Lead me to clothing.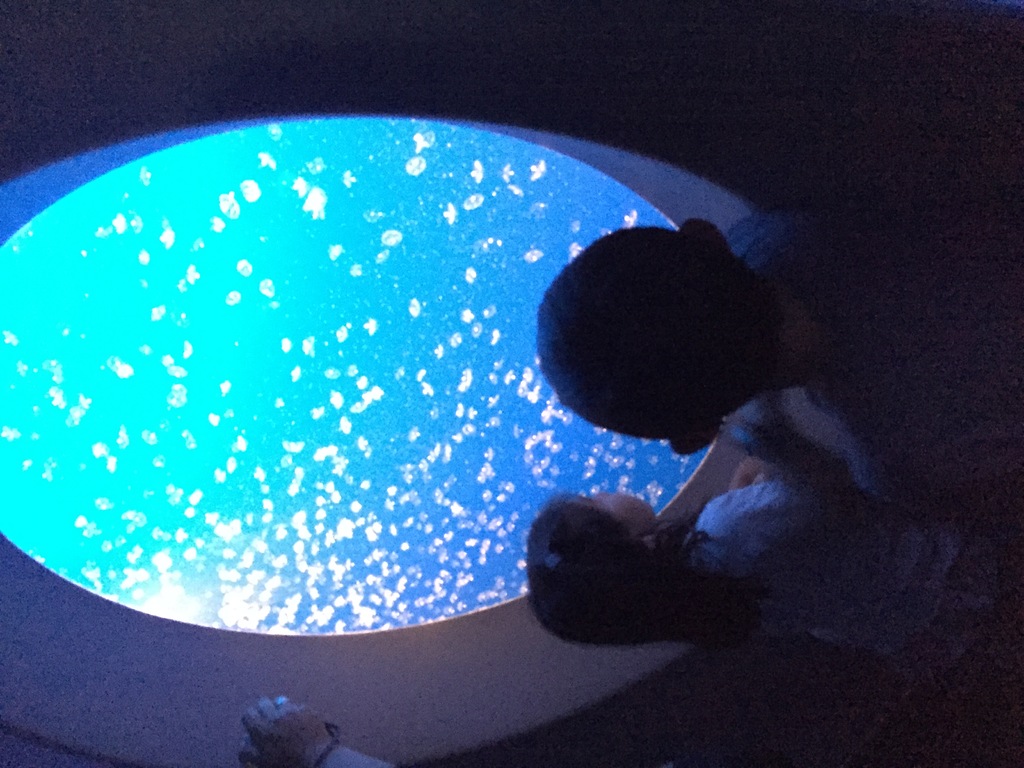
Lead to 687/515/1002/688.
